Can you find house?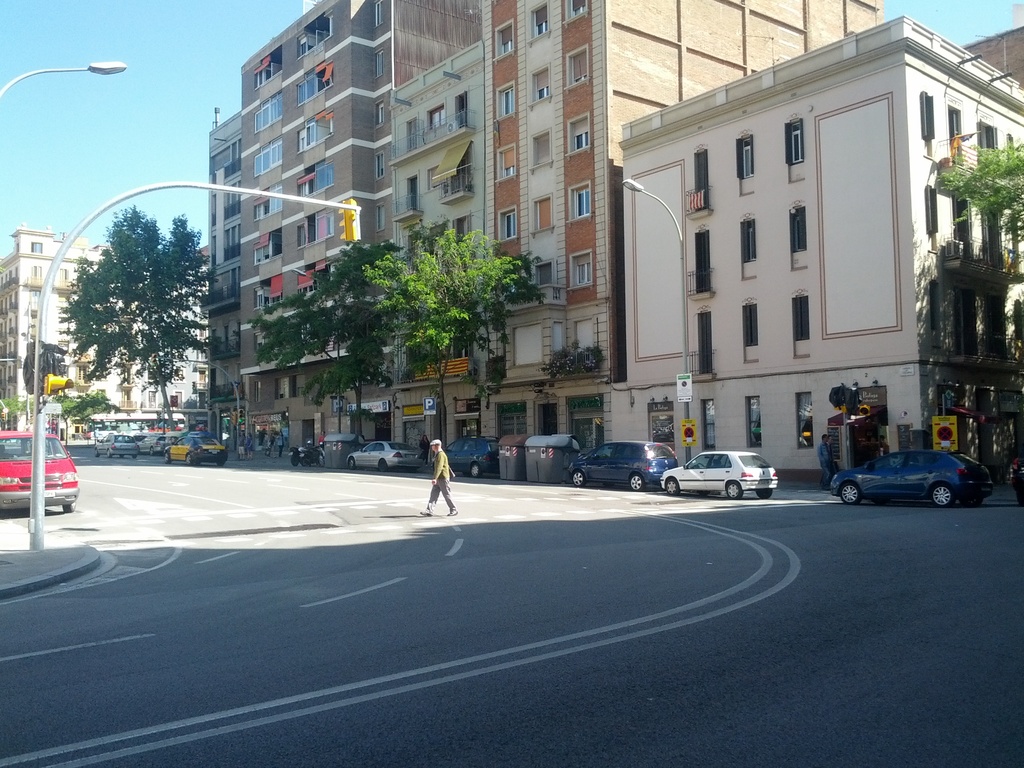
Yes, bounding box: [x1=67, y1=250, x2=211, y2=446].
